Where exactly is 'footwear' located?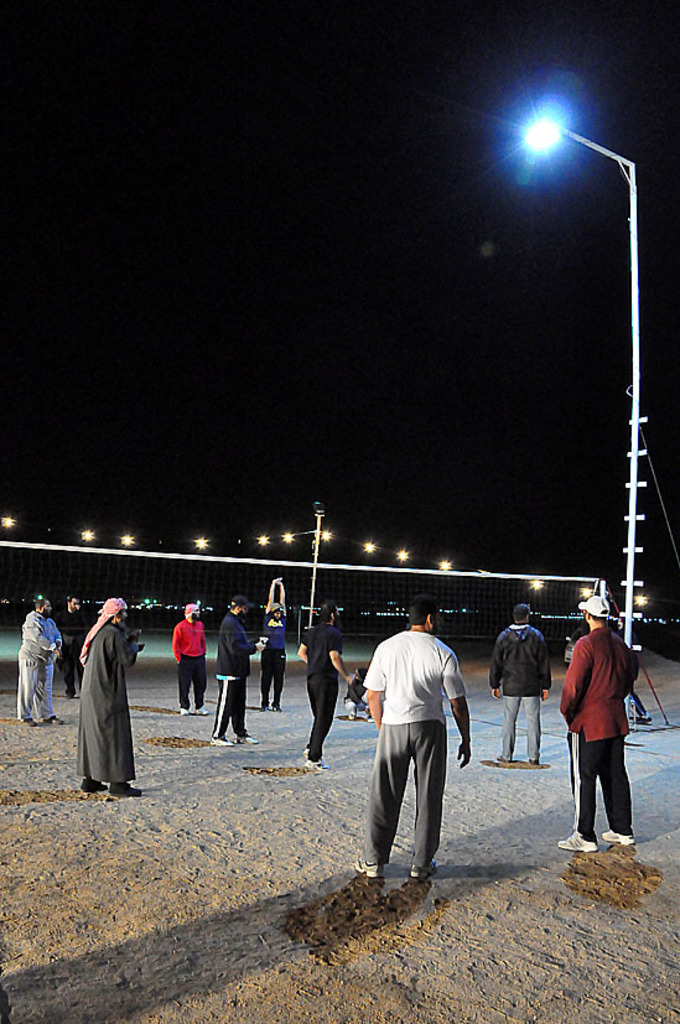
Its bounding box is 107:784:144:796.
